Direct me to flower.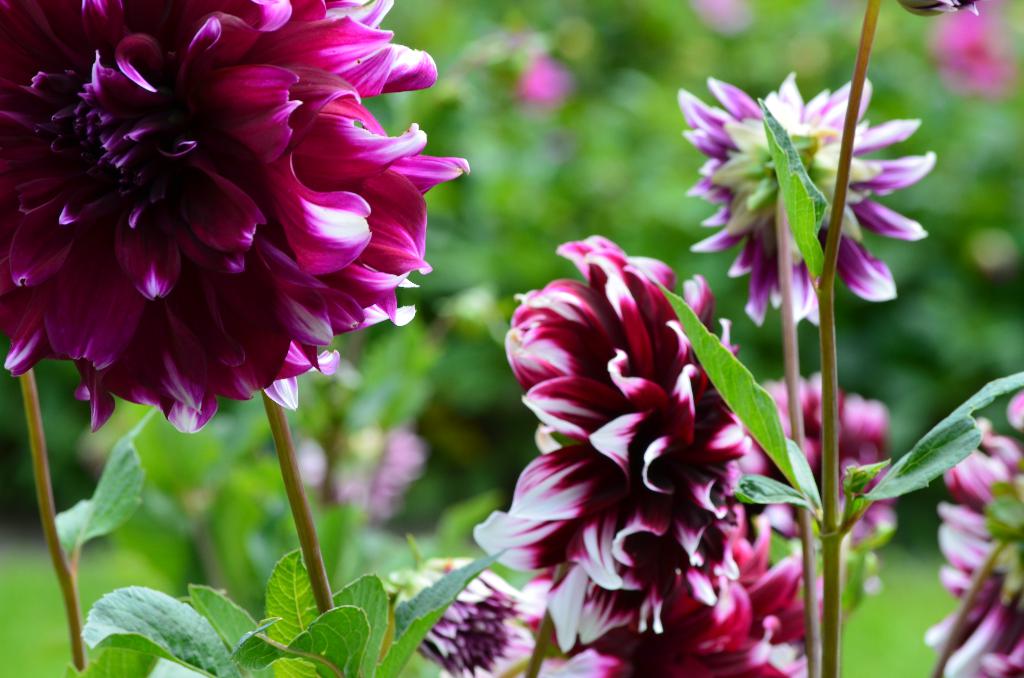
Direction: locate(725, 361, 883, 601).
